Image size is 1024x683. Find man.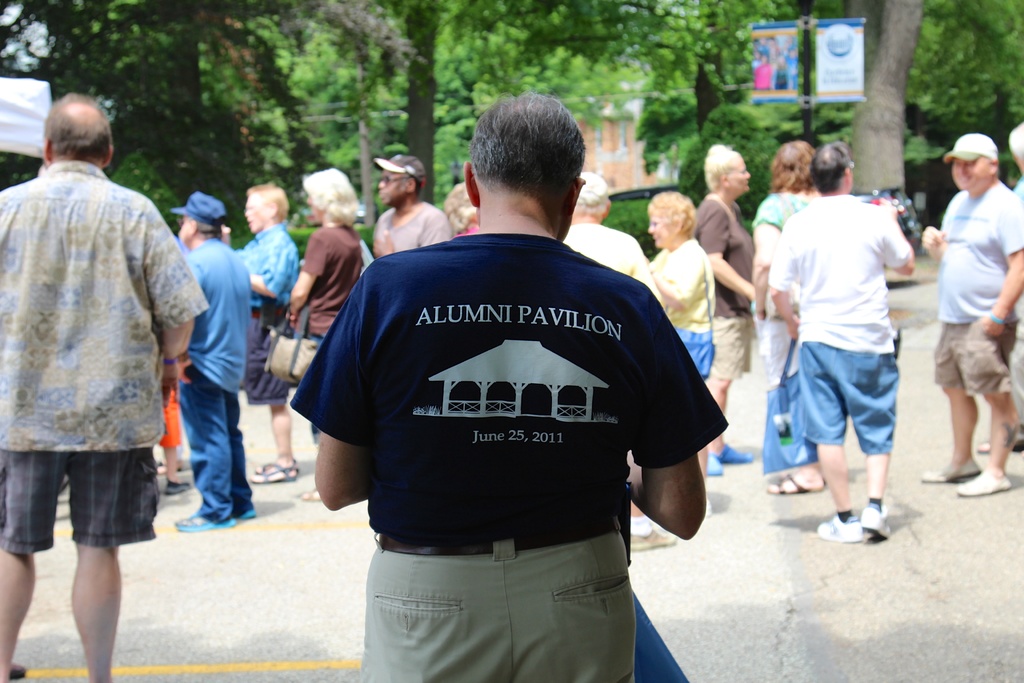
[291, 73, 722, 679].
